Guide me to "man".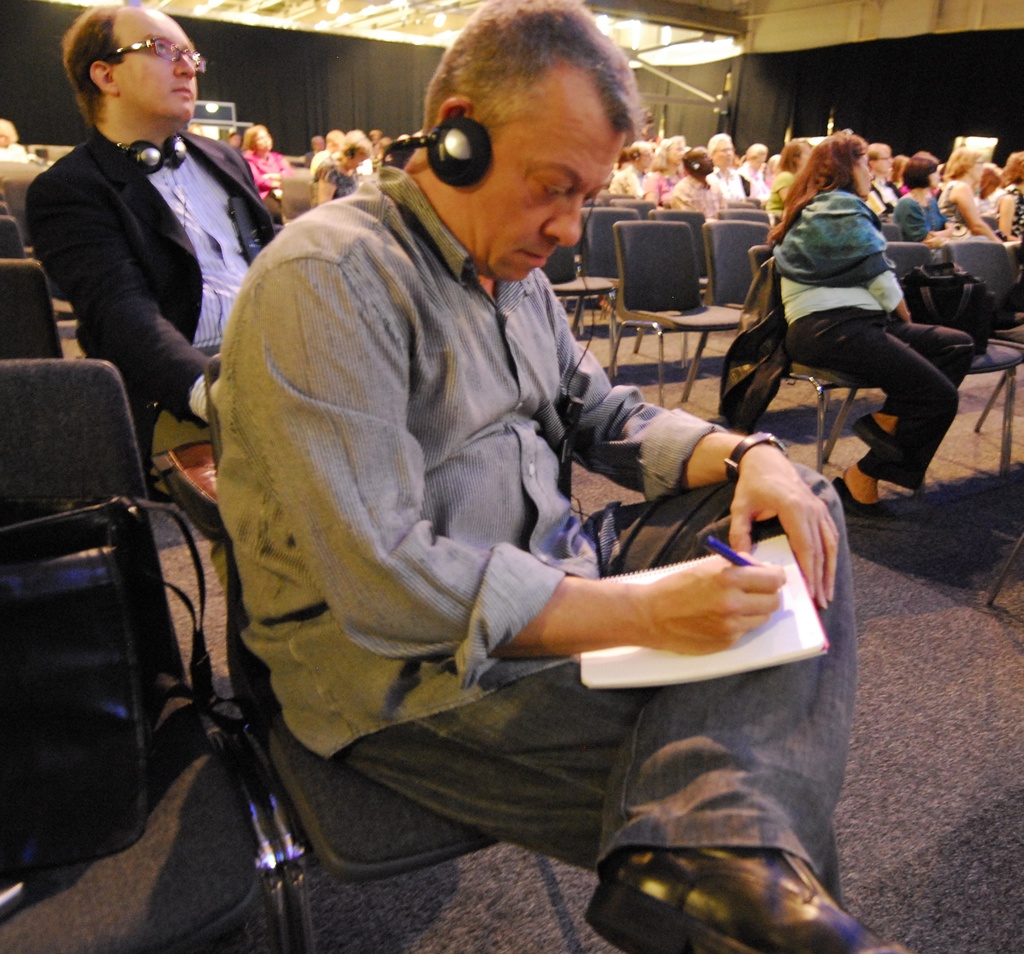
Guidance: bbox=(188, 28, 835, 933).
